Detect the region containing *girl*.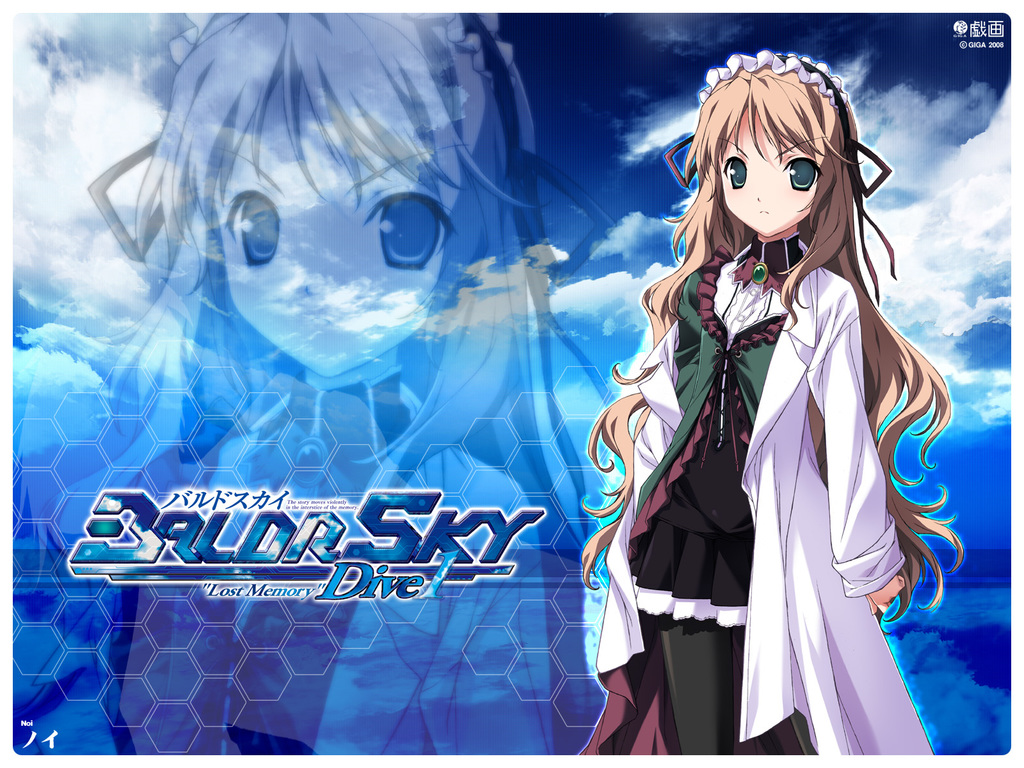
crop(572, 56, 964, 756).
